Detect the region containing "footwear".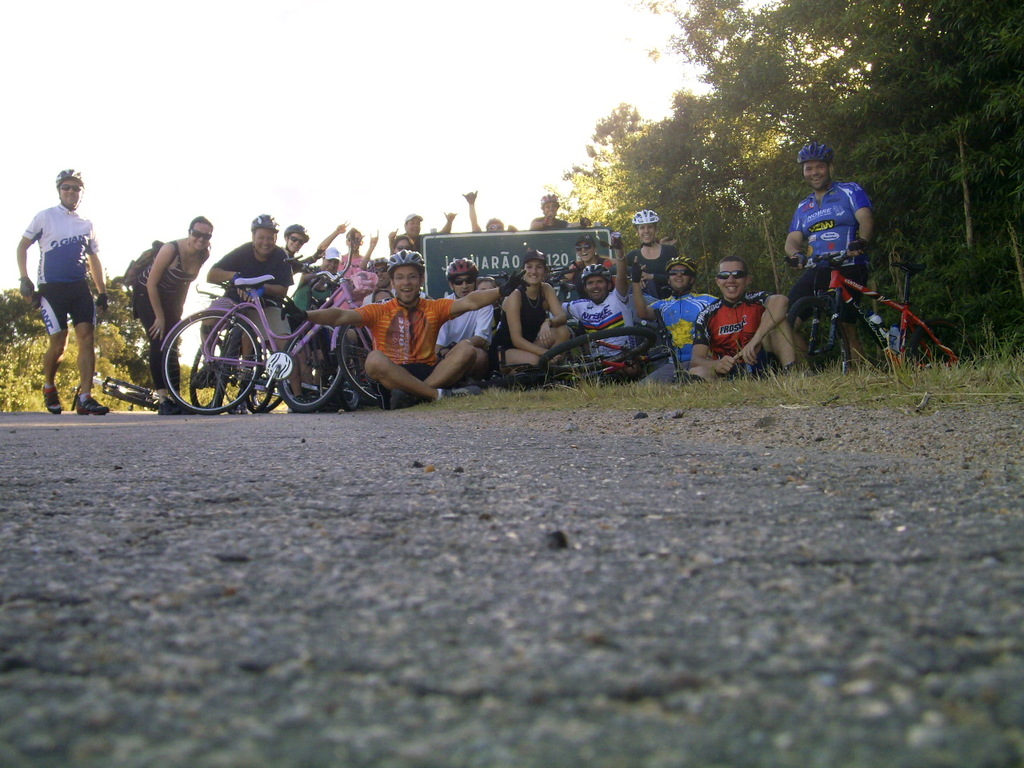
[437,386,482,398].
